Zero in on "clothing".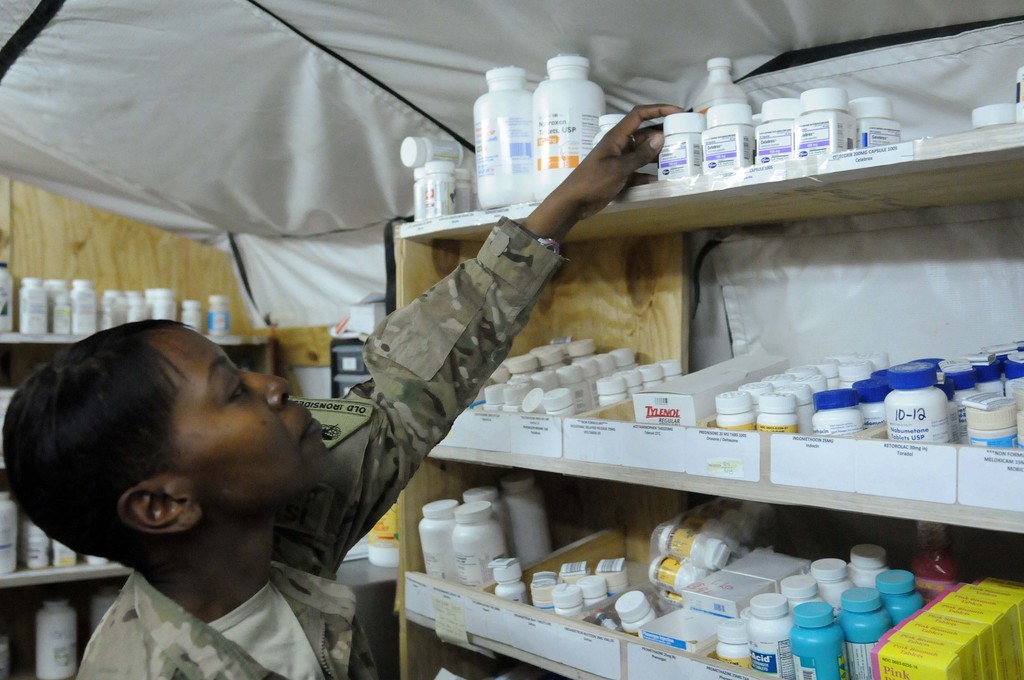
Zeroed in: 78/180/617/647.
